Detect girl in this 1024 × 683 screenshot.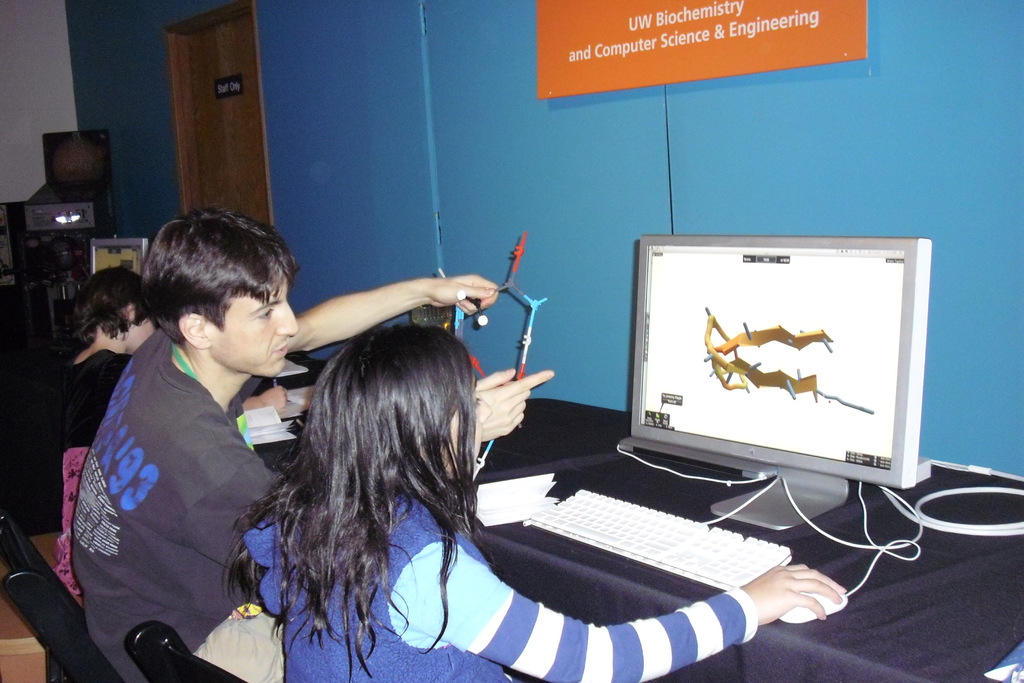
Detection: x1=58 y1=263 x2=153 y2=588.
